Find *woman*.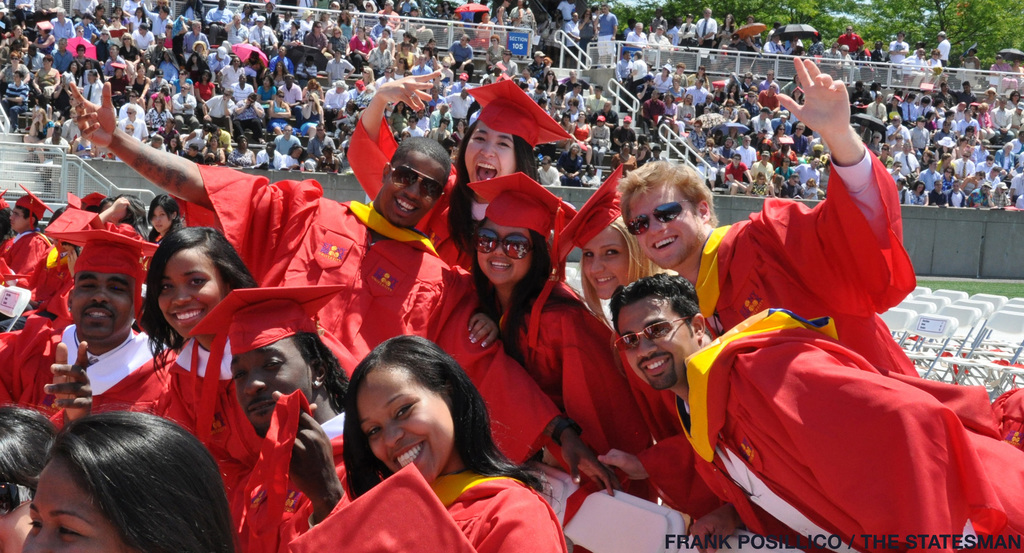
box=[115, 0, 148, 34].
